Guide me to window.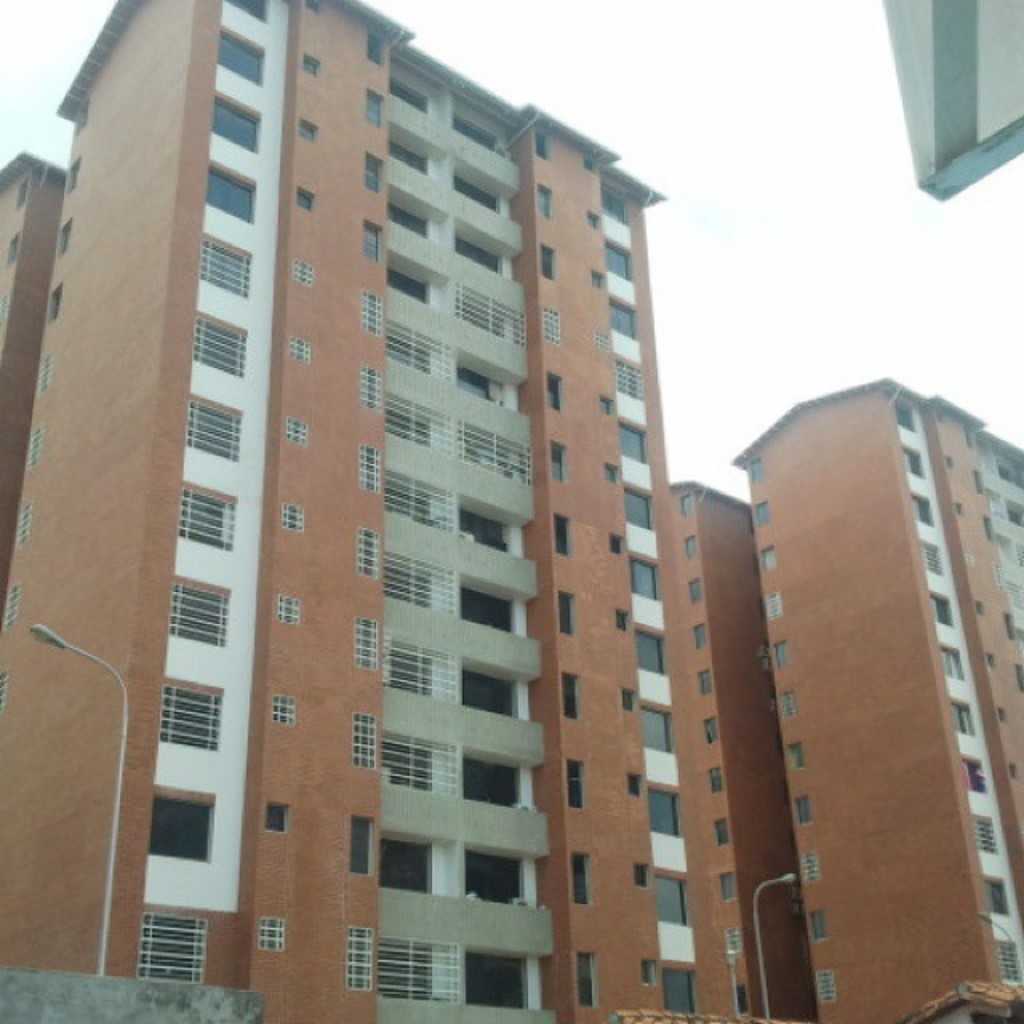
Guidance: [936,643,960,680].
